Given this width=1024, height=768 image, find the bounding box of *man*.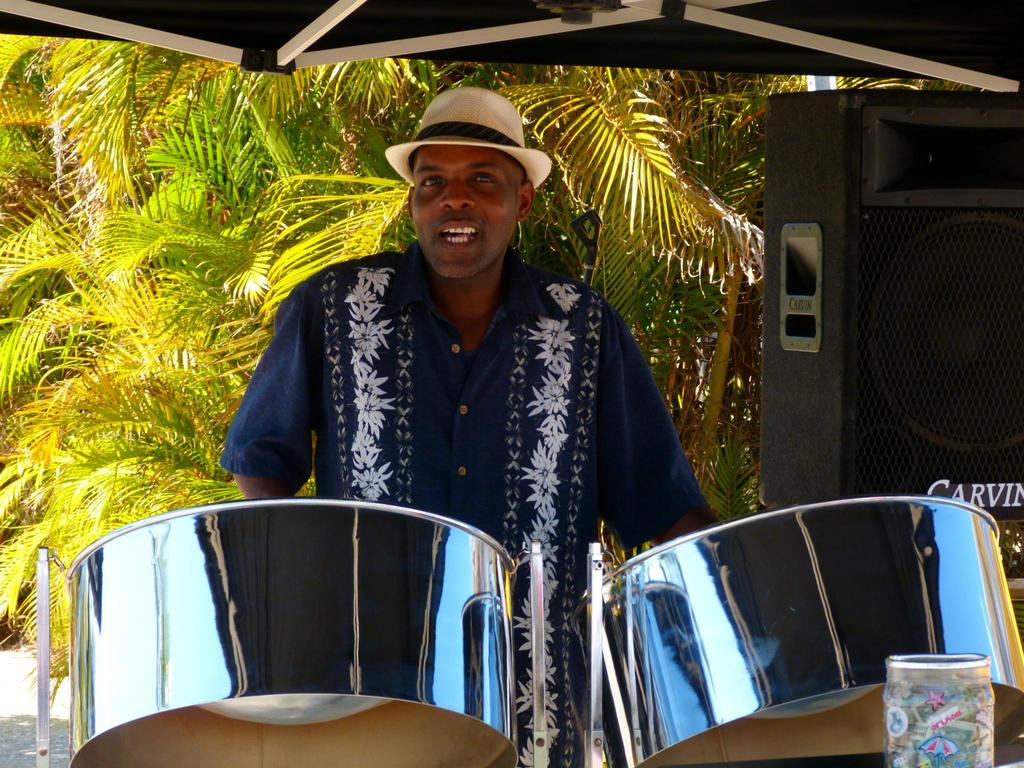
crop(205, 80, 747, 696).
